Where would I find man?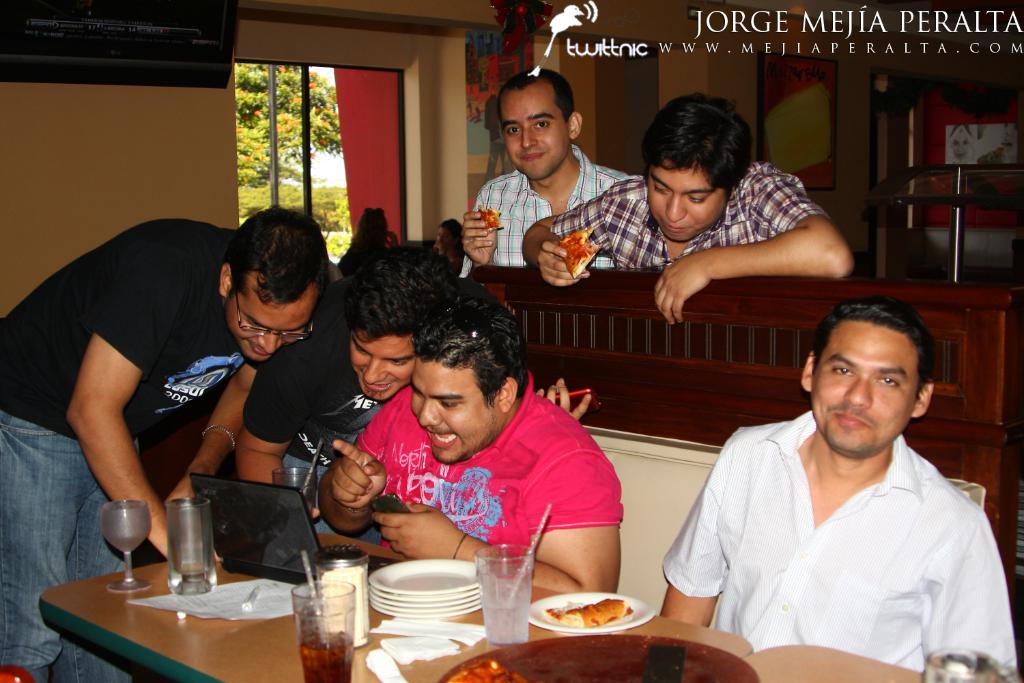
At detection(457, 68, 639, 268).
